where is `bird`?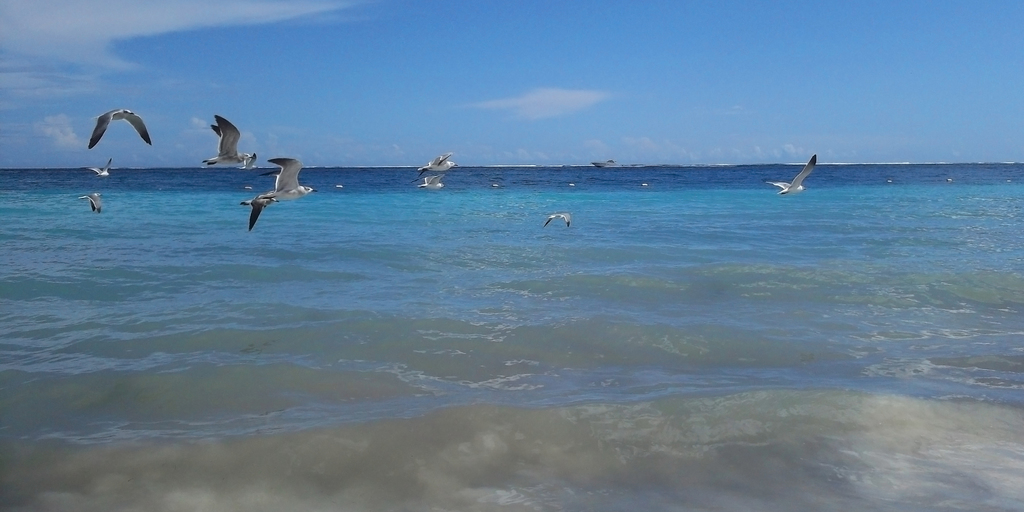
[204, 111, 259, 169].
